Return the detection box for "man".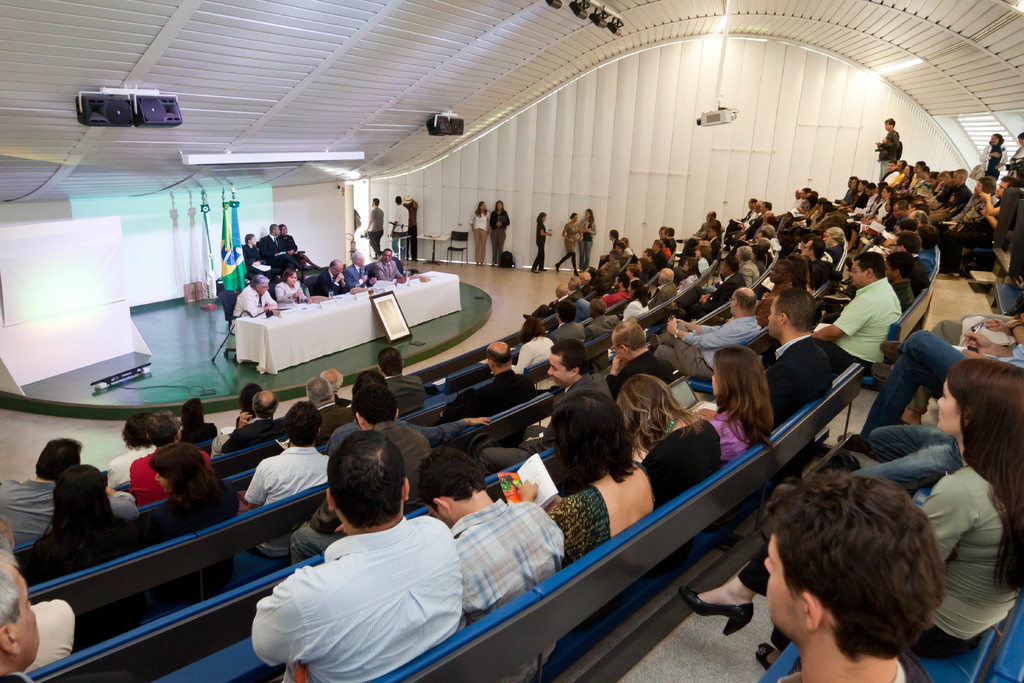
<box>741,467,938,682</box>.
